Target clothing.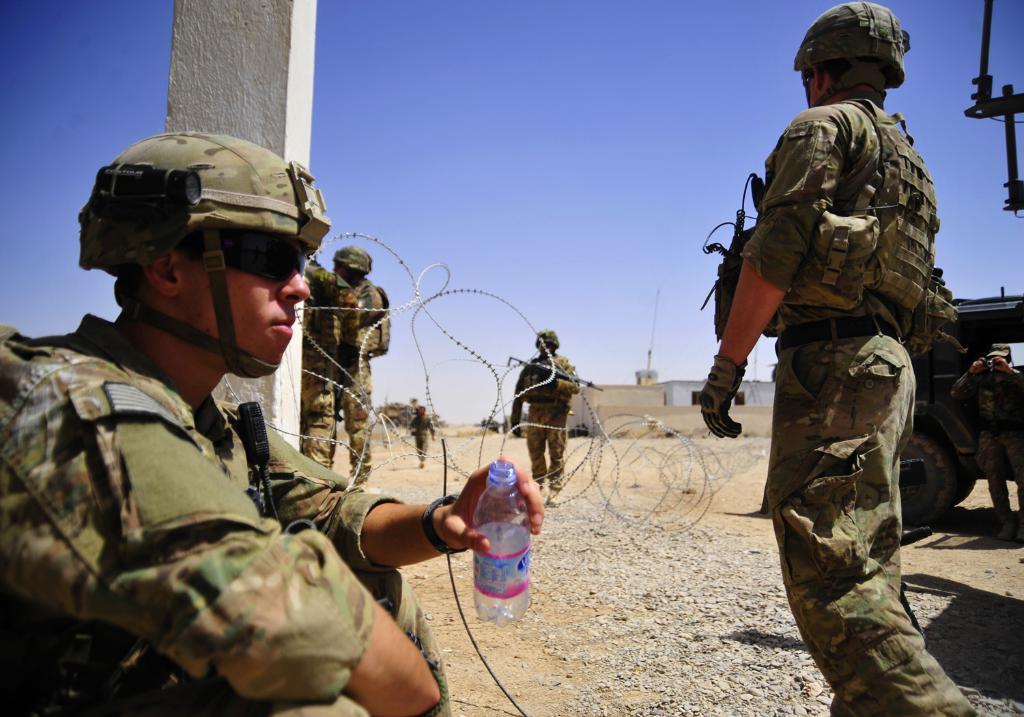
Target region: [x1=961, y1=365, x2=1023, y2=537].
